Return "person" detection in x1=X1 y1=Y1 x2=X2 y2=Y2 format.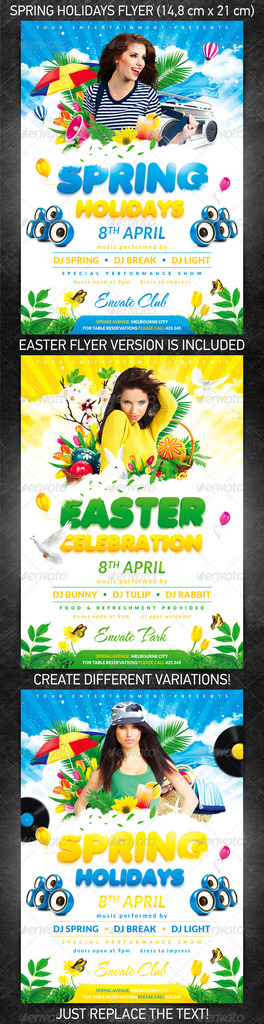
x1=70 y1=700 x2=198 y2=814.
